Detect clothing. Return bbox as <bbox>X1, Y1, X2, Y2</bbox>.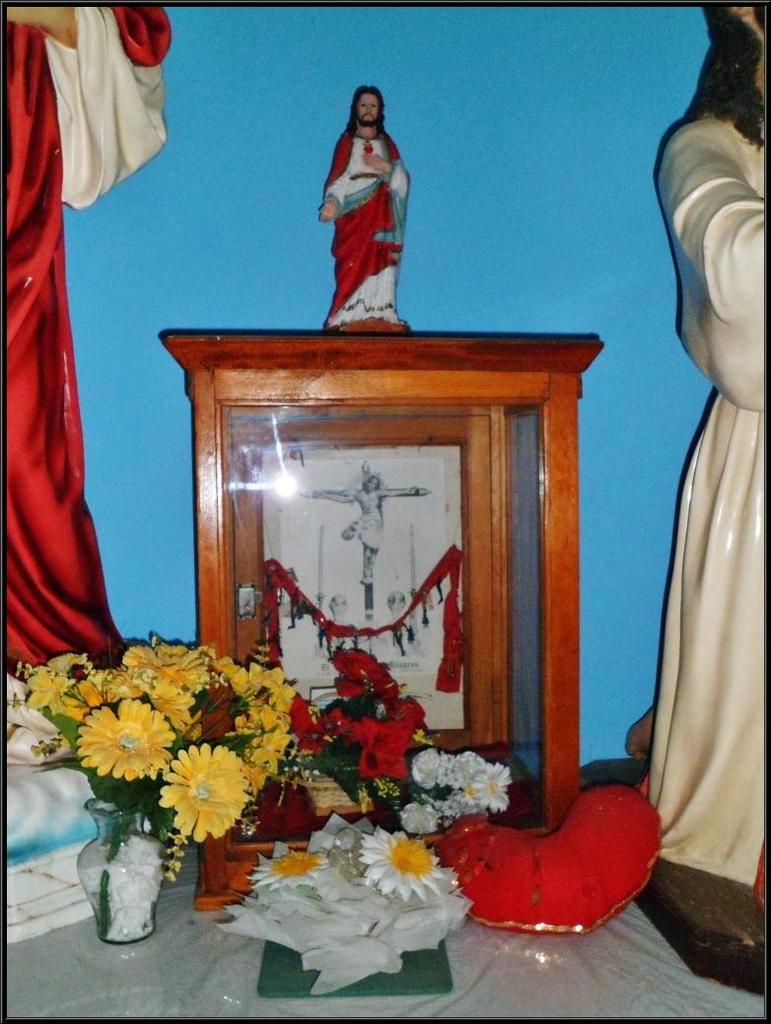
<bbox>0, 5, 175, 688</bbox>.
